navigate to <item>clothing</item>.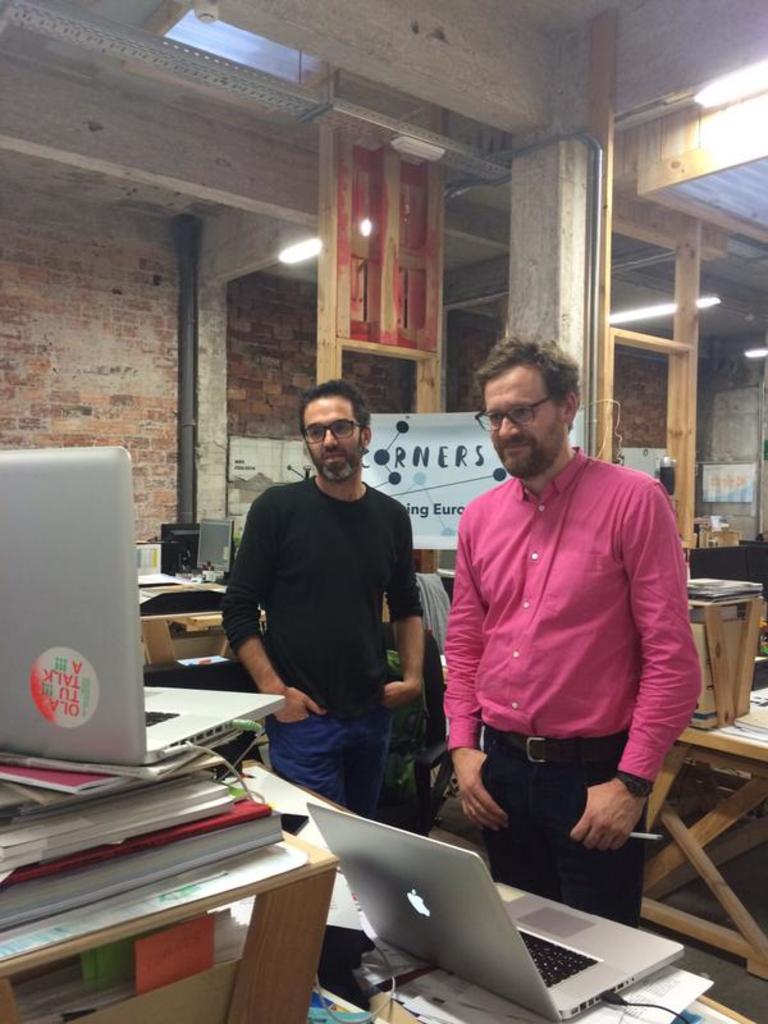
Navigation target: select_region(215, 467, 430, 795).
